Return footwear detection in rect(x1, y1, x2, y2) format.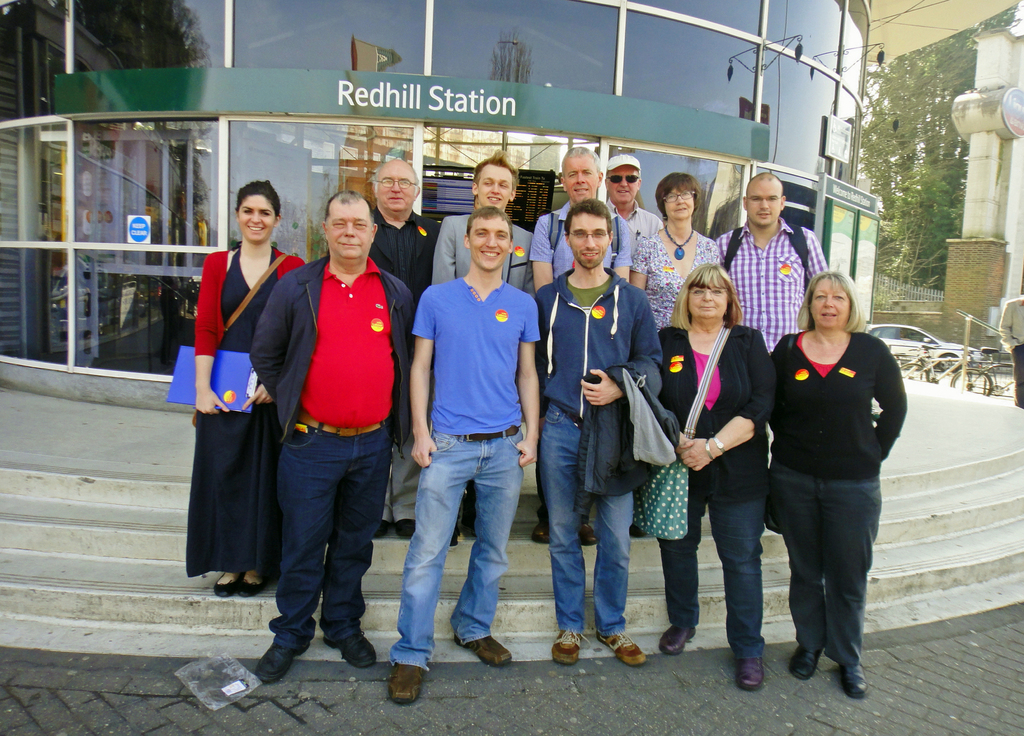
rect(388, 661, 429, 702).
